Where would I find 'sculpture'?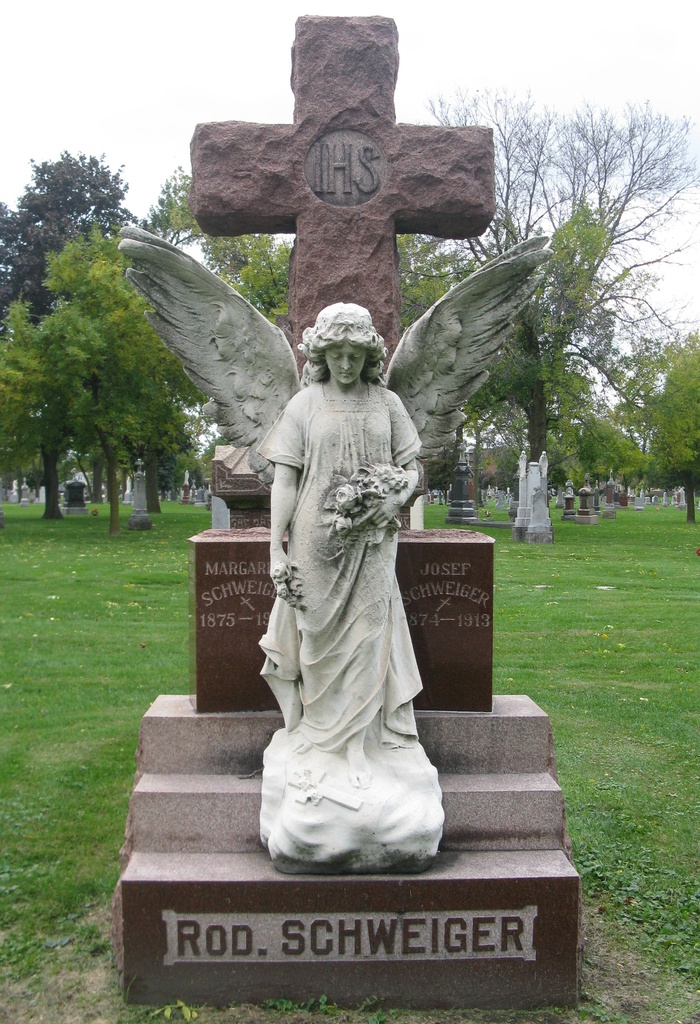
At (189, 6, 508, 402).
